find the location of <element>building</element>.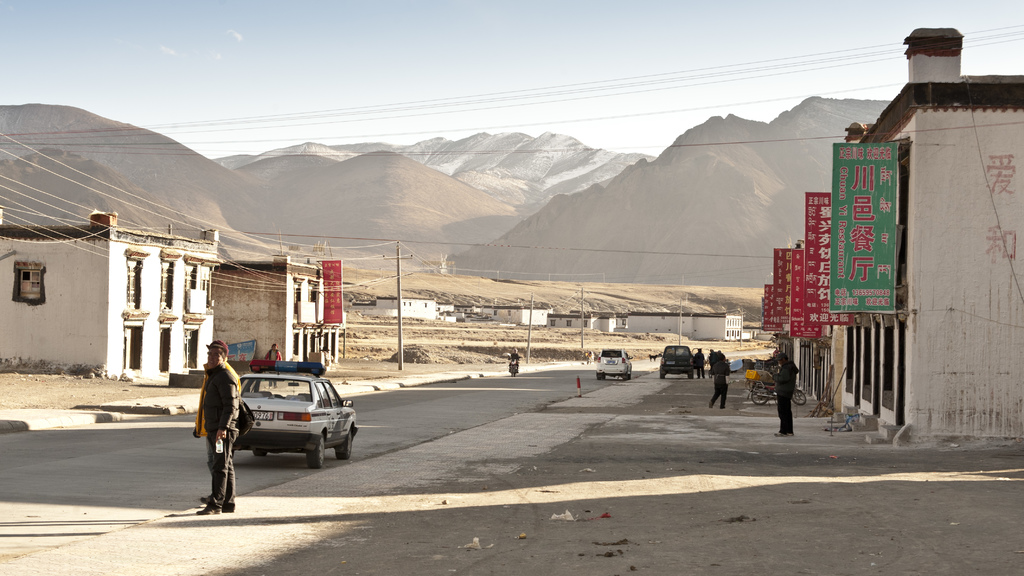
Location: 205:262:340:371.
